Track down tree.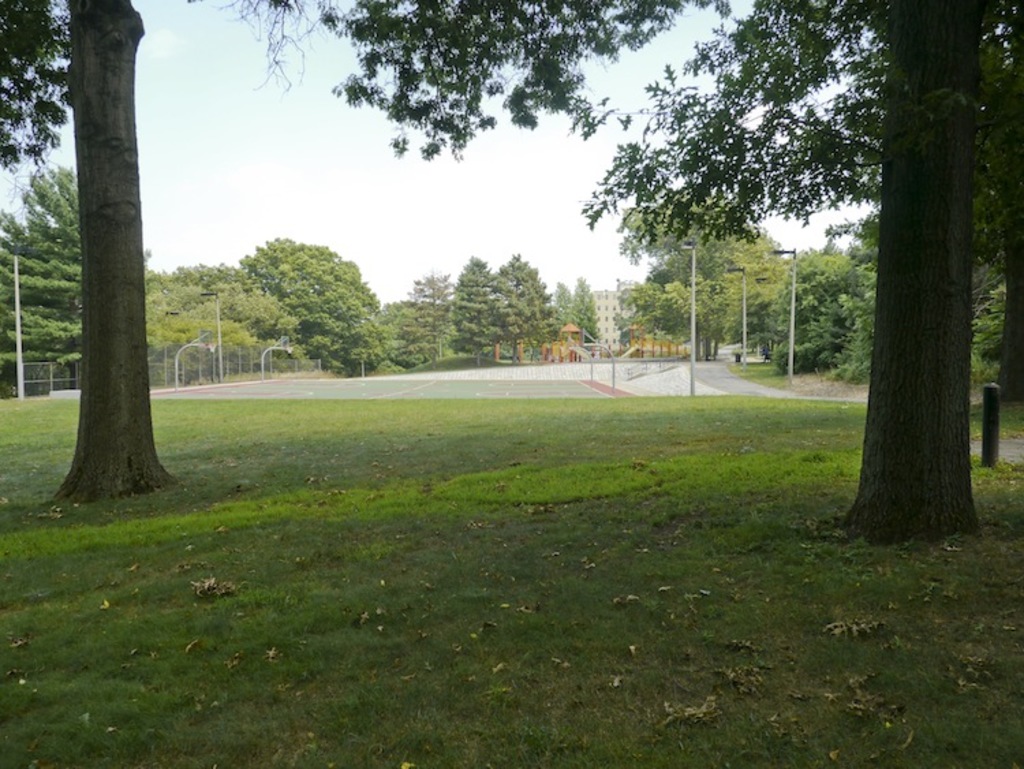
Tracked to left=141, top=254, right=250, bottom=359.
